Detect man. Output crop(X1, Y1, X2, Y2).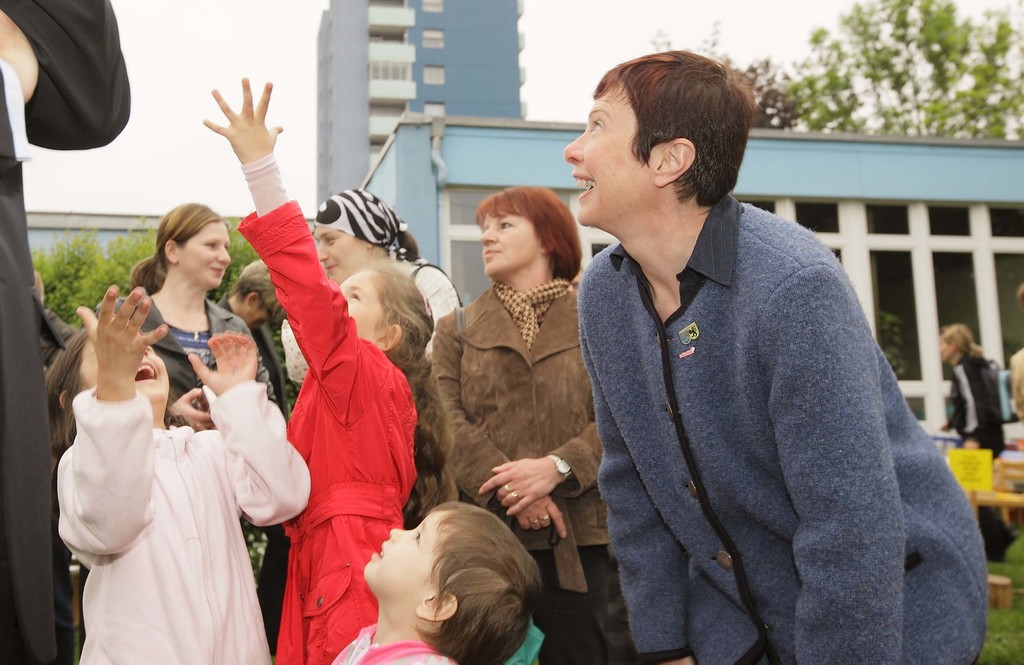
crop(557, 17, 971, 664).
